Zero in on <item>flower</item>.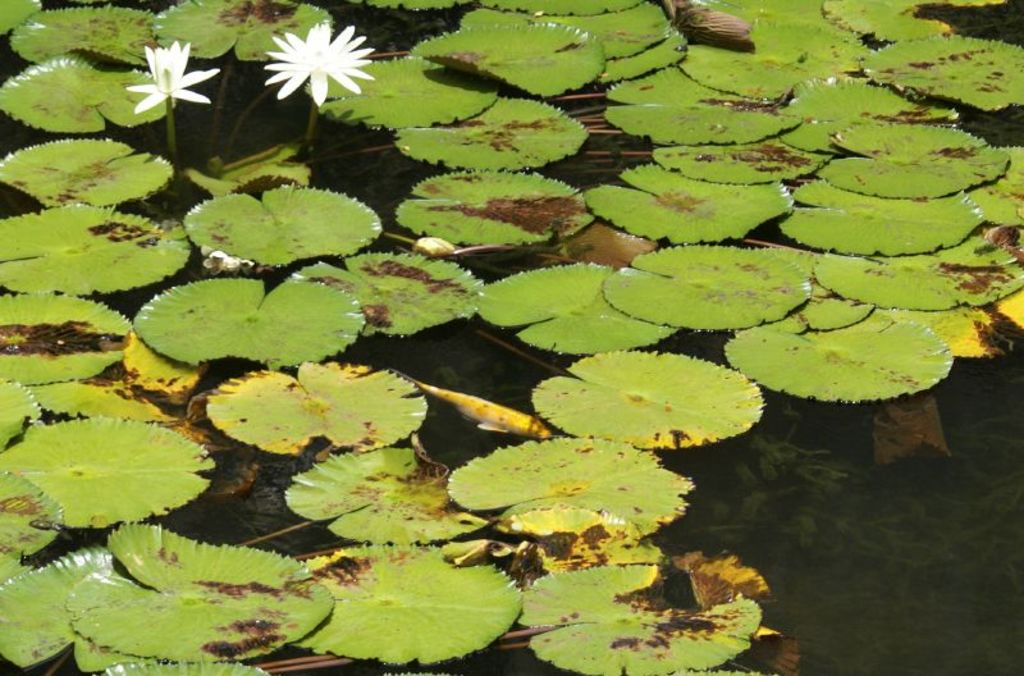
Zeroed in: Rect(247, 22, 358, 97).
